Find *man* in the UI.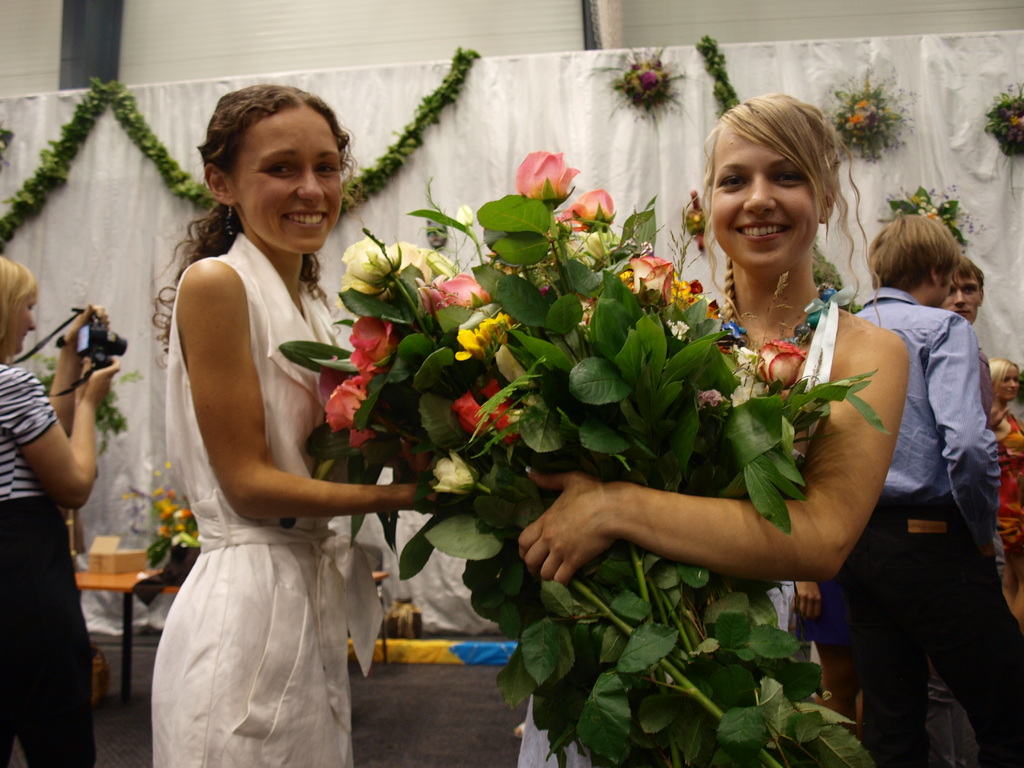
UI element at box(815, 163, 1023, 748).
